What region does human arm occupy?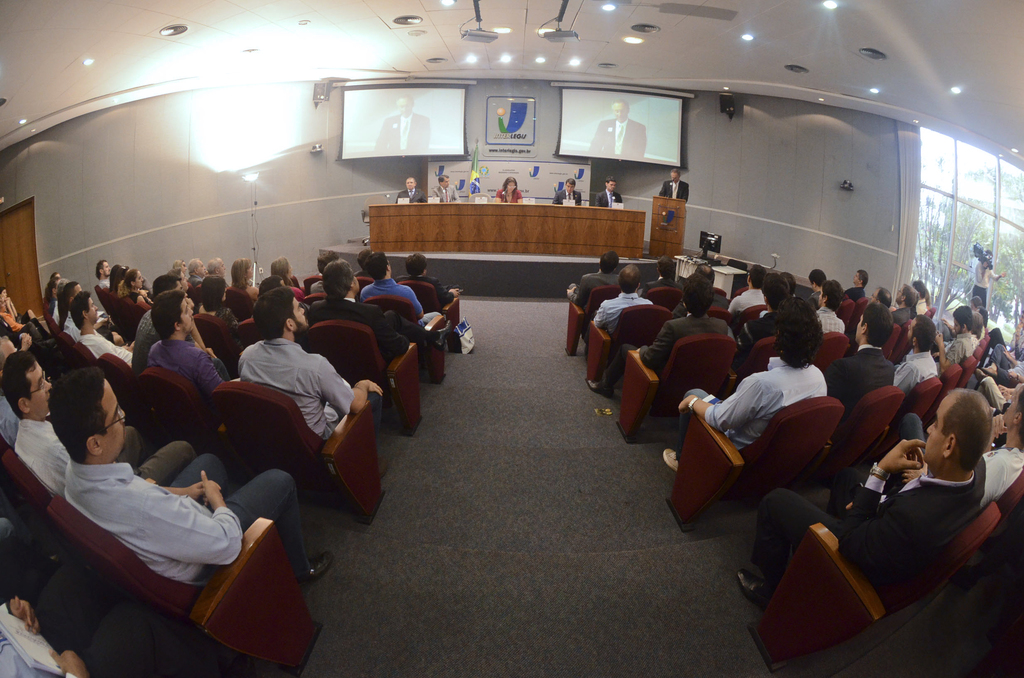
box(361, 307, 411, 361).
